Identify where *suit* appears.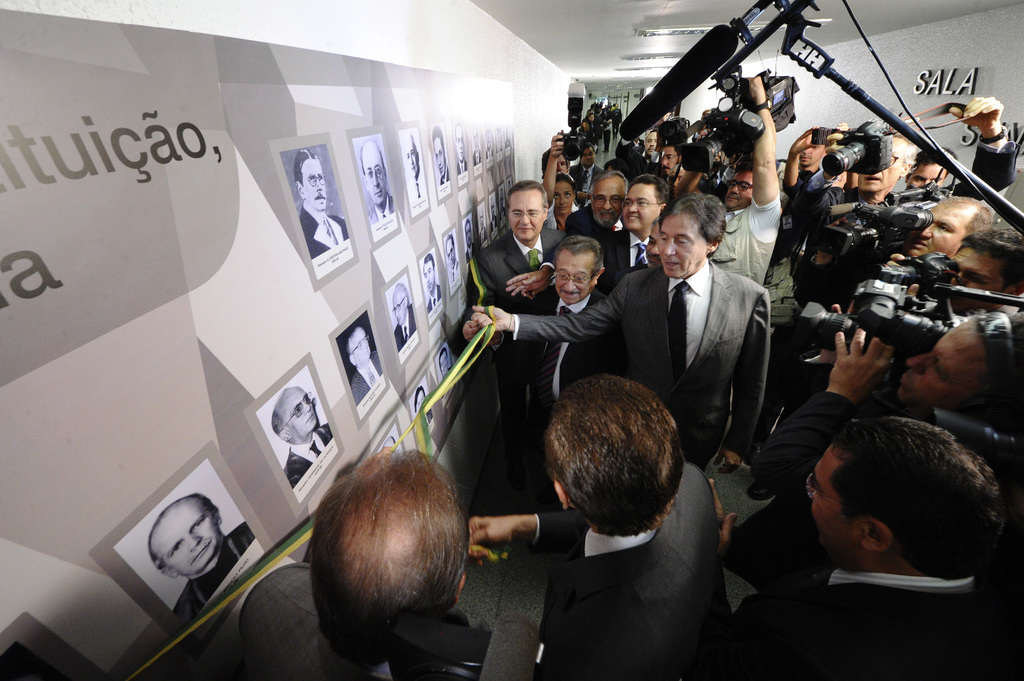
Appears at pyautogui.locateOnScreen(525, 283, 610, 432).
